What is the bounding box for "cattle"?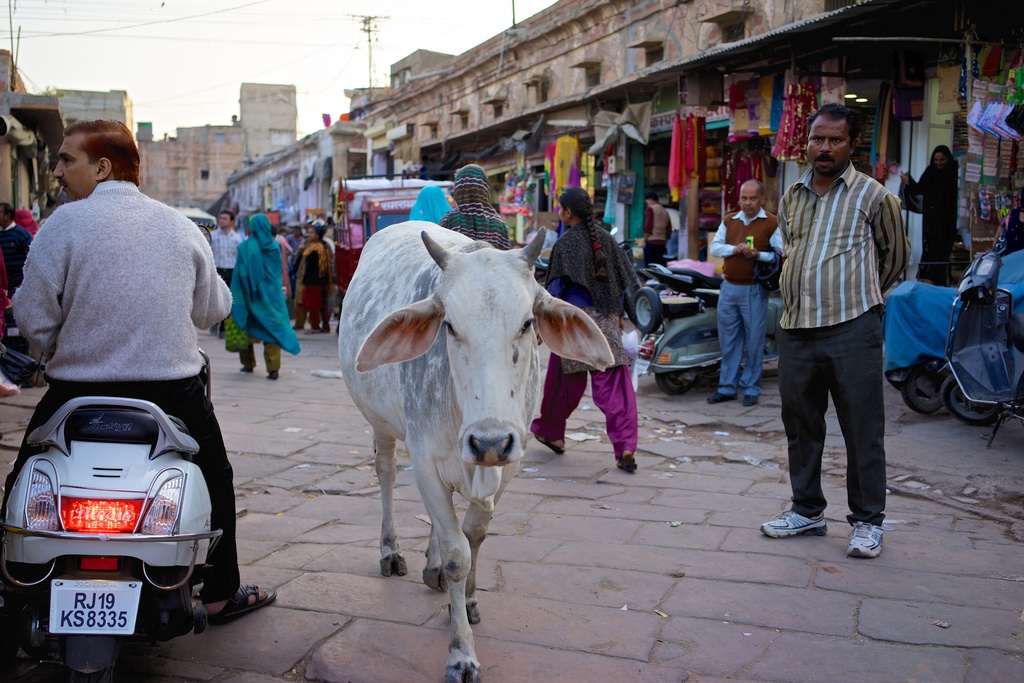
[left=339, top=218, right=618, bottom=682].
